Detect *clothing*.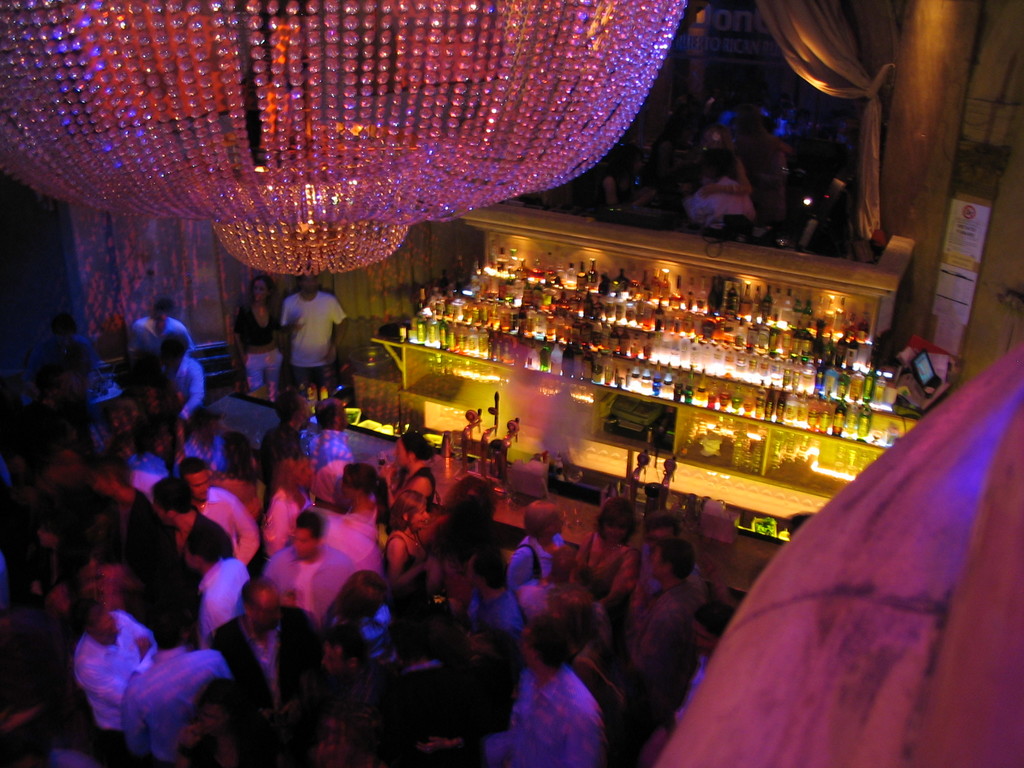
Detected at 175/504/234/593.
